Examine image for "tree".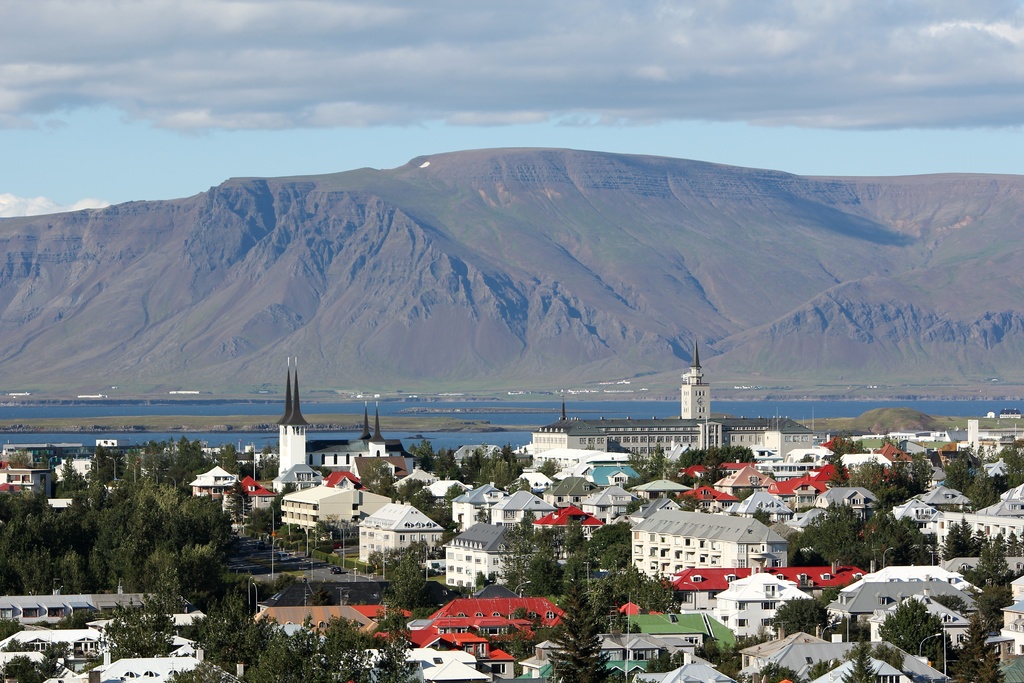
Examination result: 545/588/611/682.
